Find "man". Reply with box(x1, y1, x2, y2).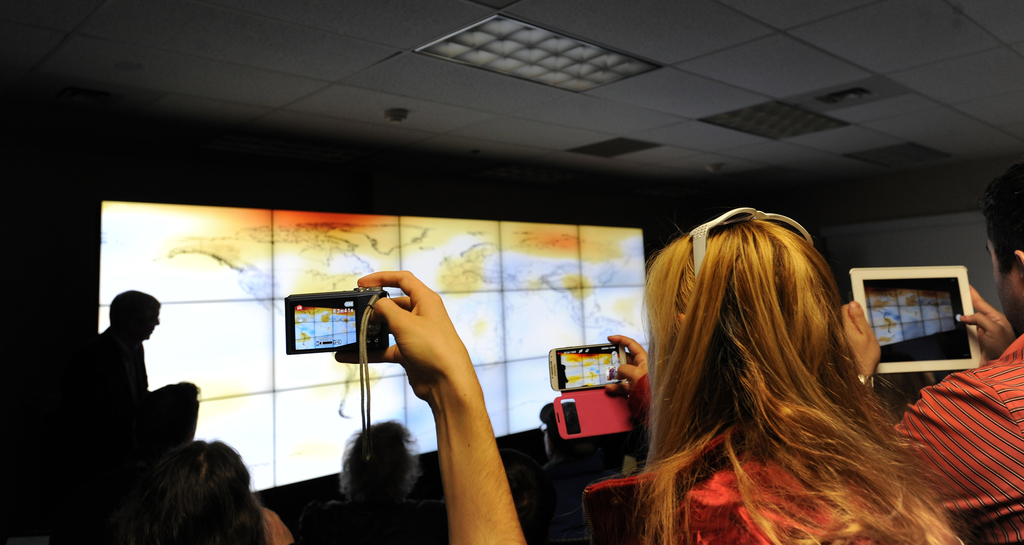
box(837, 161, 1023, 544).
